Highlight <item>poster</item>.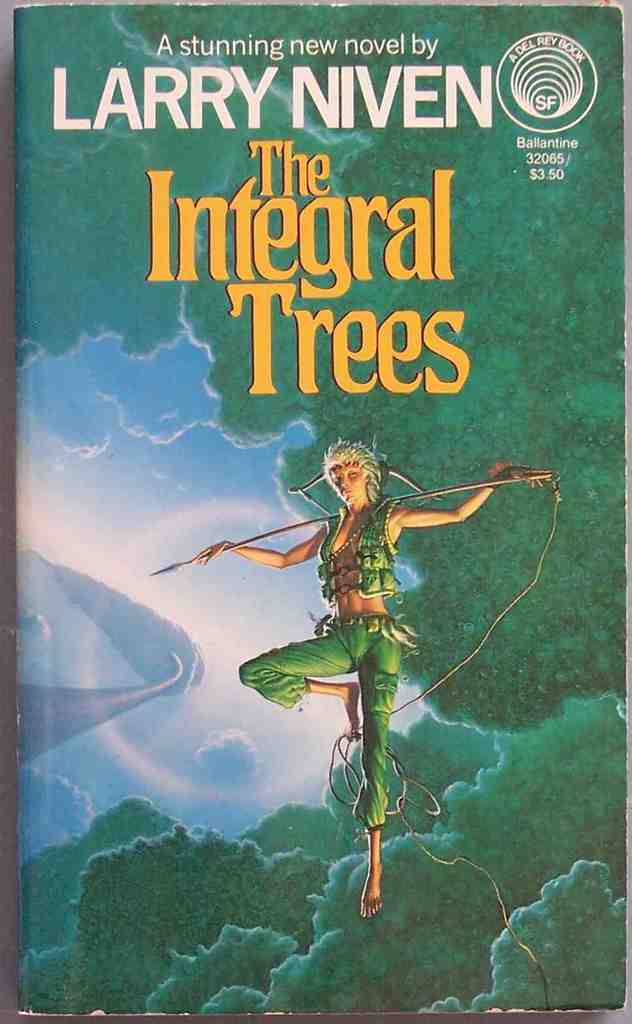
Highlighted region: left=9, top=0, right=631, bottom=1021.
